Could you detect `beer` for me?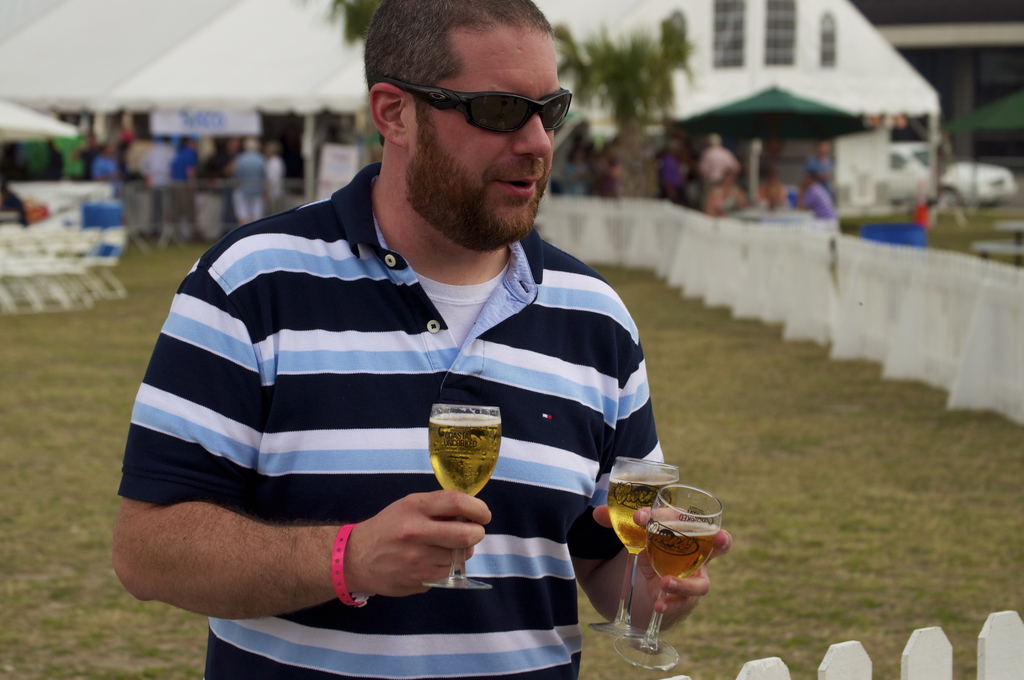
Detection result: [left=648, top=517, right=721, bottom=585].
